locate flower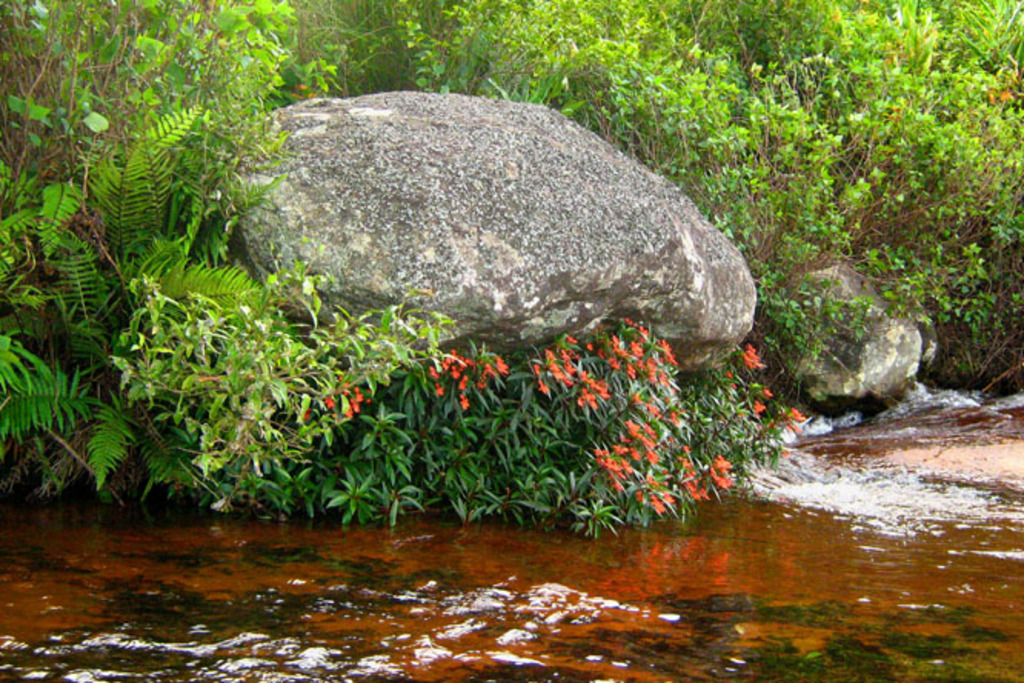
(787,405,803,418)
